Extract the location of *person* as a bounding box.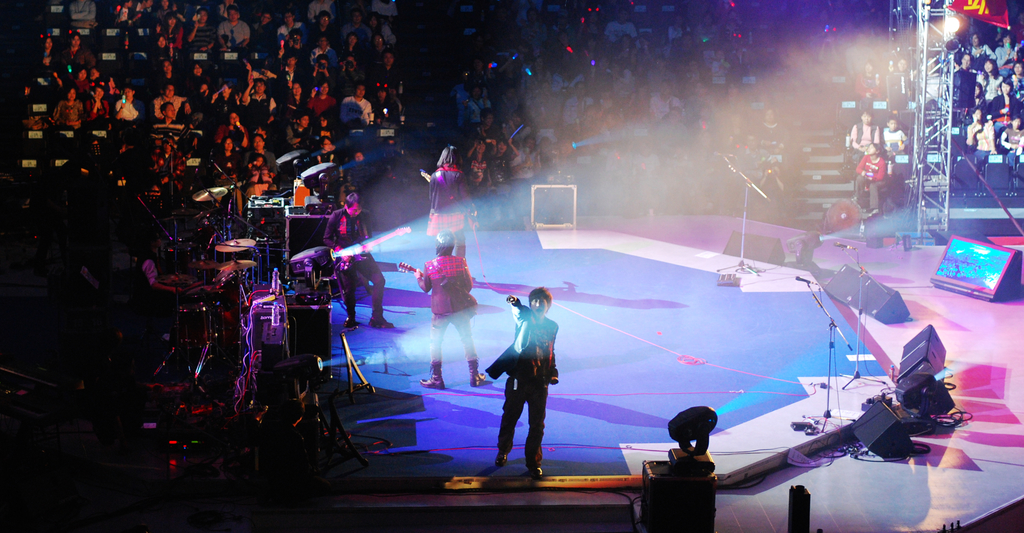
(490,283,562,484).
